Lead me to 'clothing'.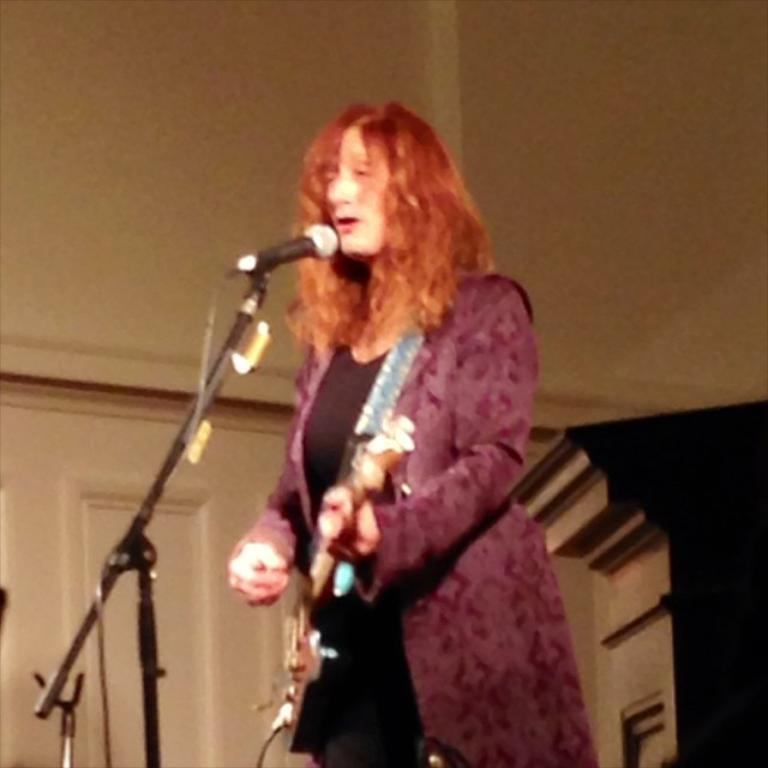
Lead to (left=258, top=253, right=616, bottom=767).
